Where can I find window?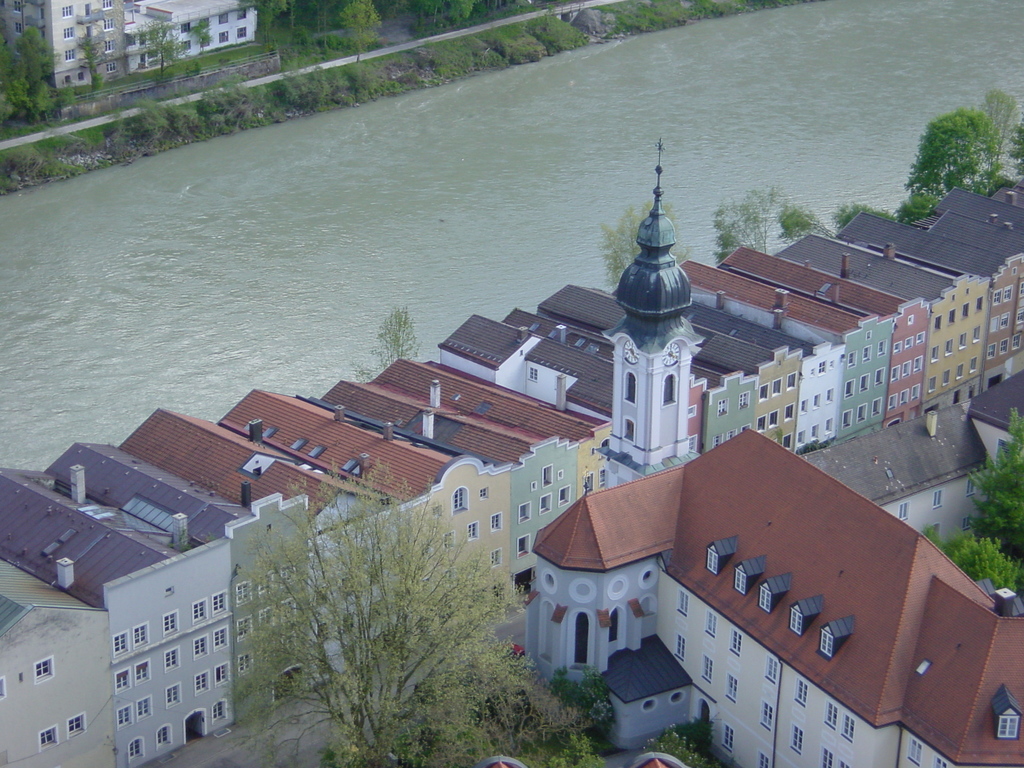
You can find it at locate(99, 38, 119, 52).
